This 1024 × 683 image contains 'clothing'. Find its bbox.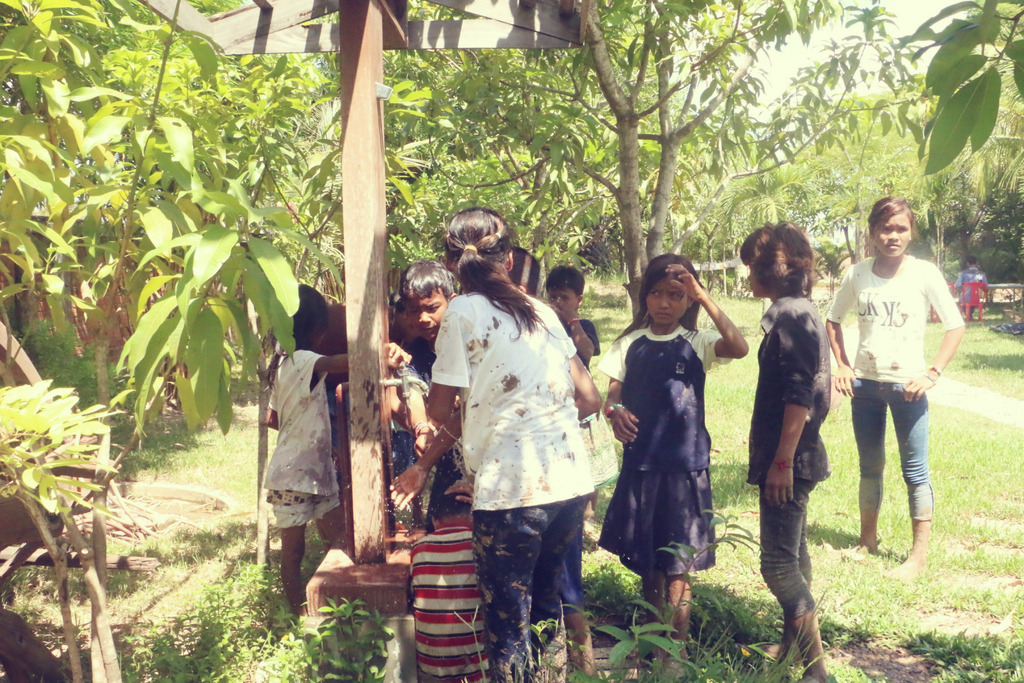
[824, 257, 967, 529].
